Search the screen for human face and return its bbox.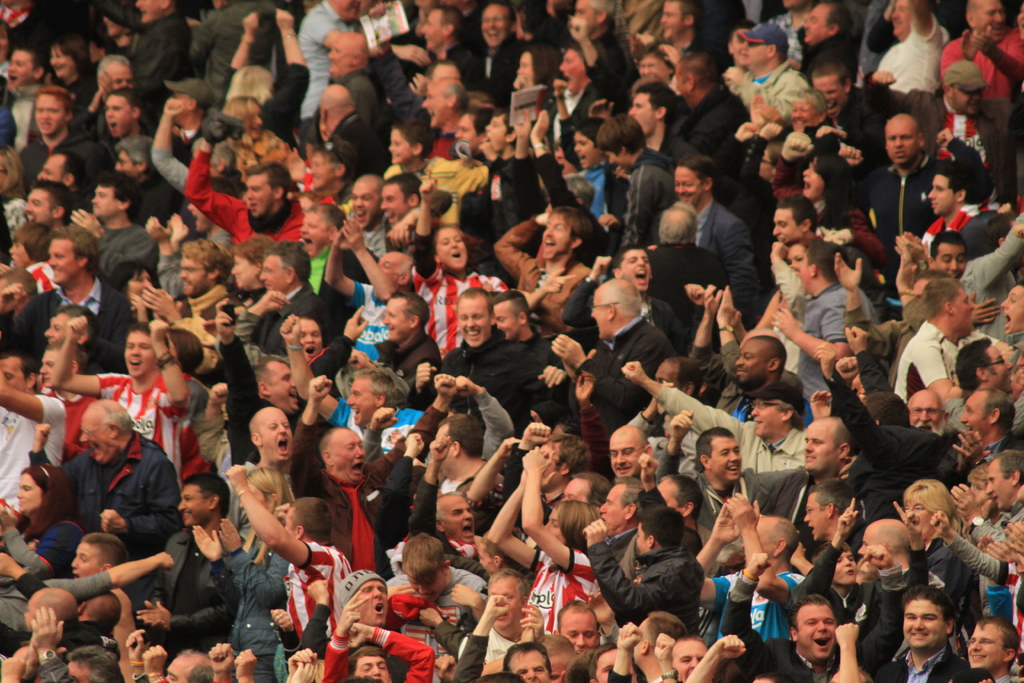
Found: [left=670, top=62, right=685, bottom=94].
